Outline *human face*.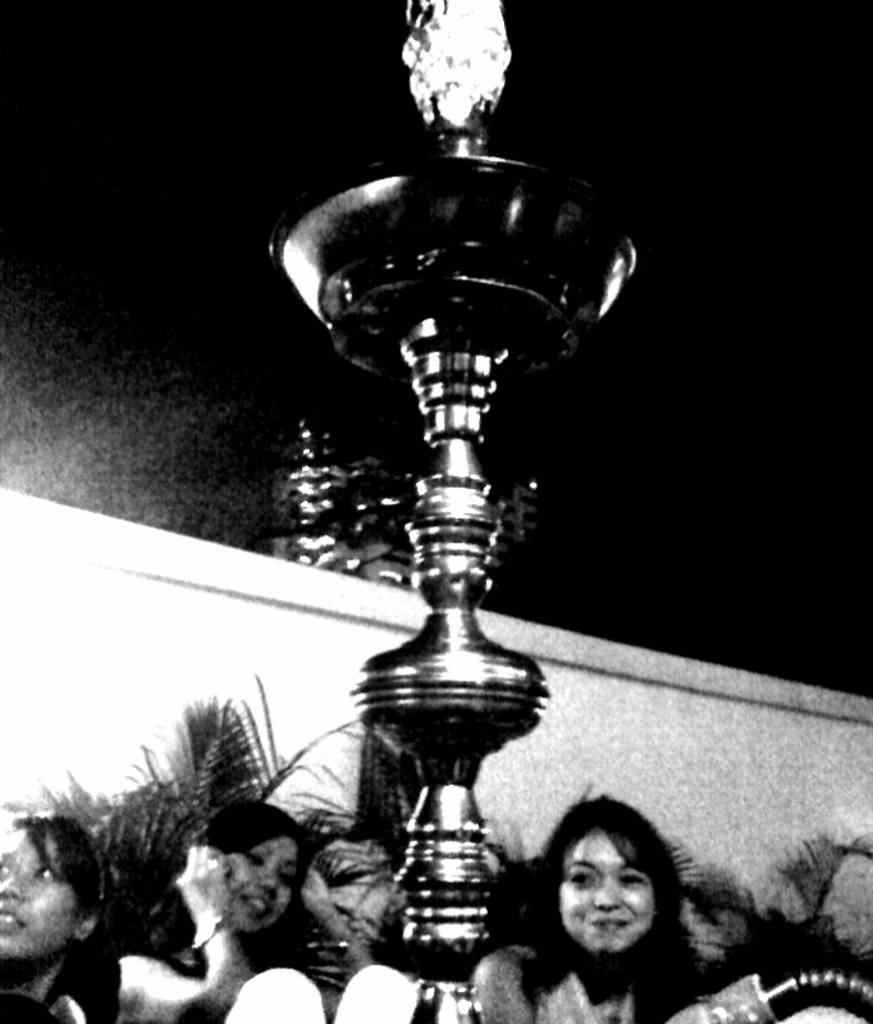
Outline: pyautogui.locateOnScreen(232, 836, 303, 937).
